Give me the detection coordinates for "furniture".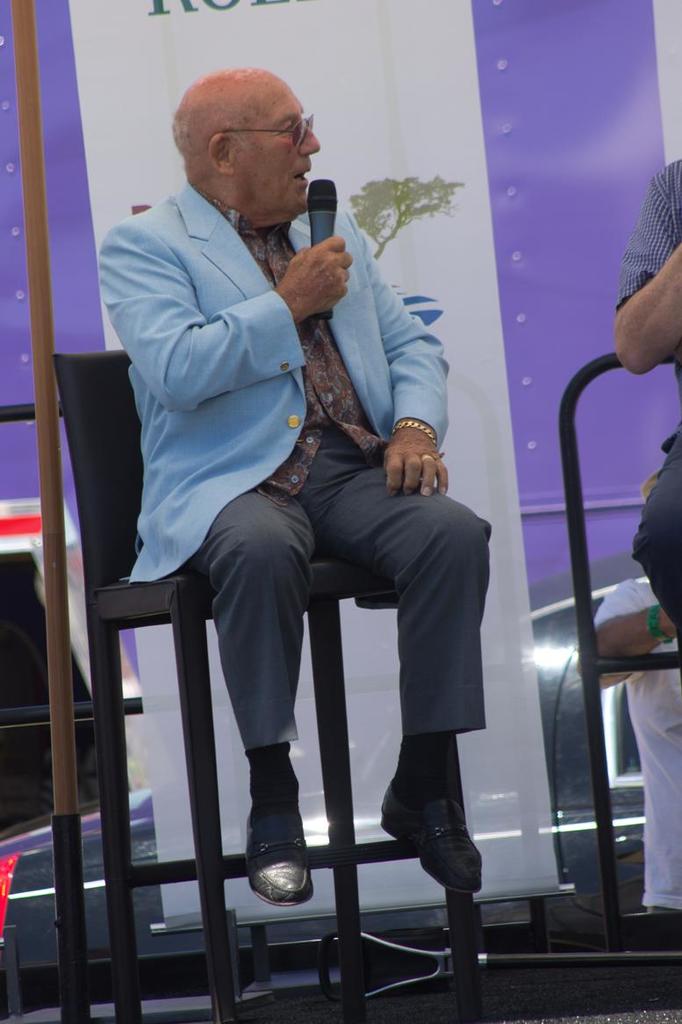
[53,356,494,1023].
